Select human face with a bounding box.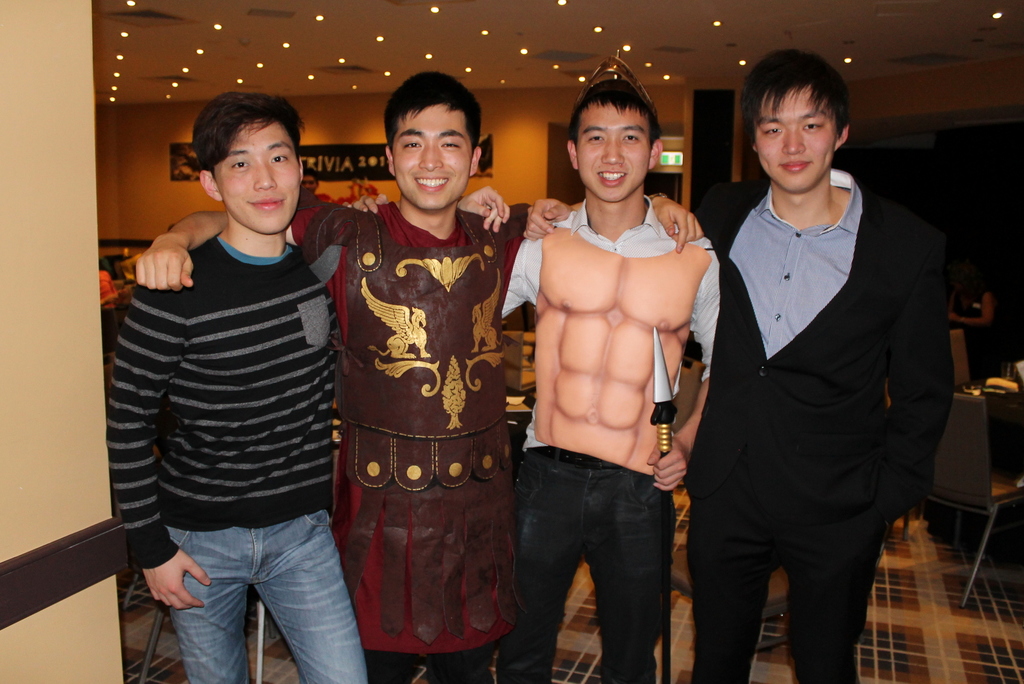
<region>213, 120, 298, 237</region>.
